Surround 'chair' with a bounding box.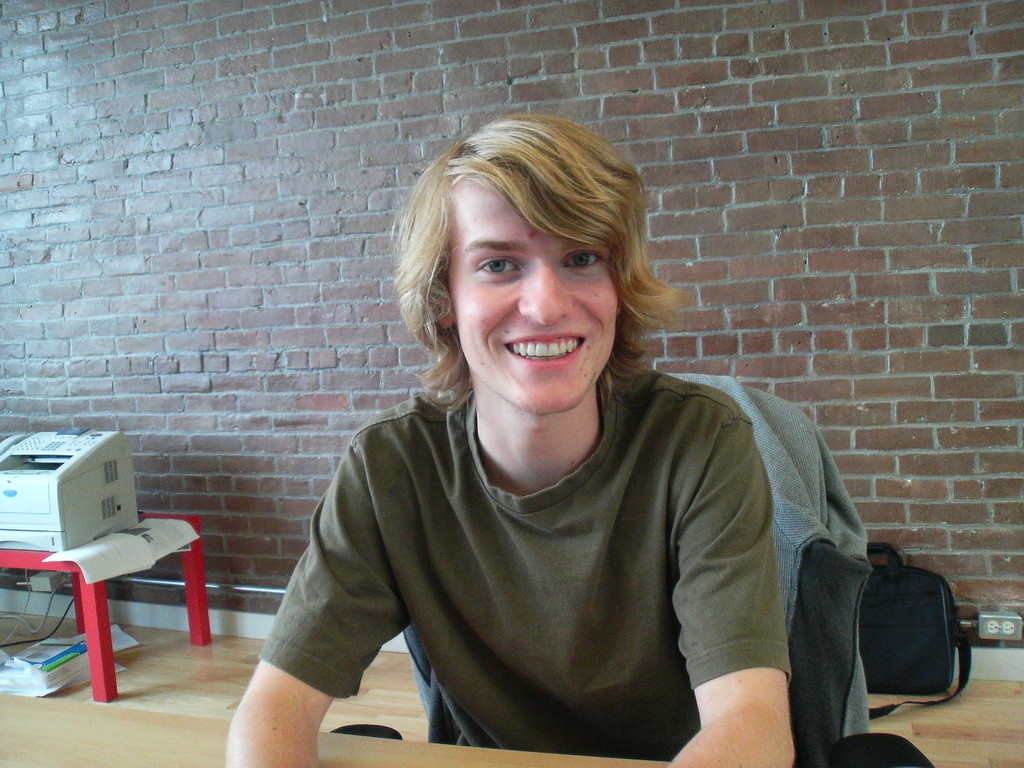
box=[326, 377, 932, 765].
